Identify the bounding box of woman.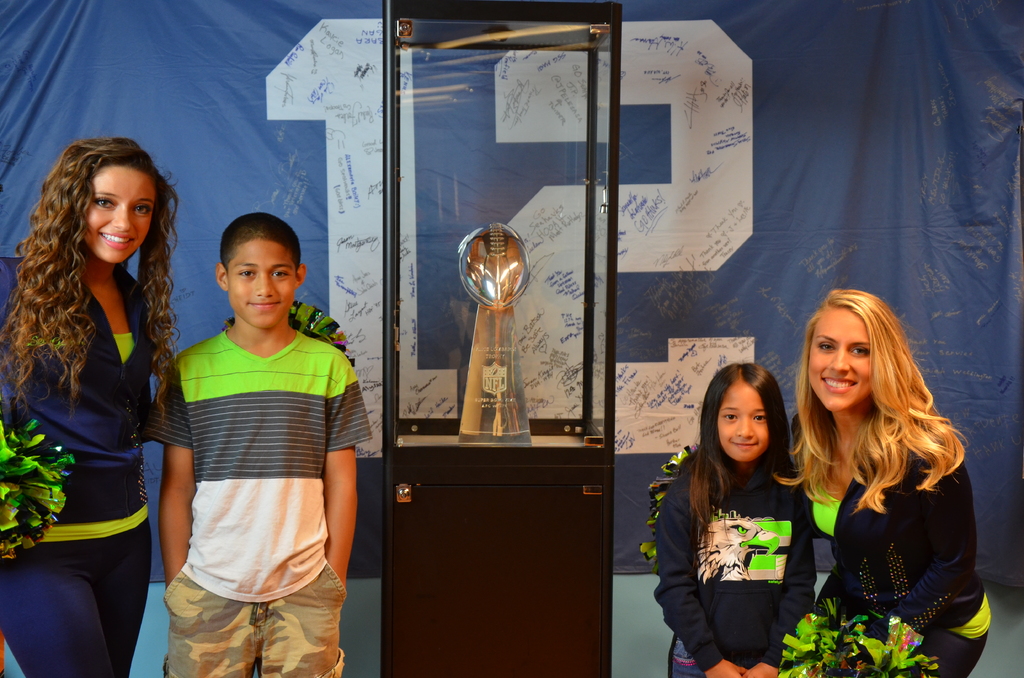
0,131,180,677.
